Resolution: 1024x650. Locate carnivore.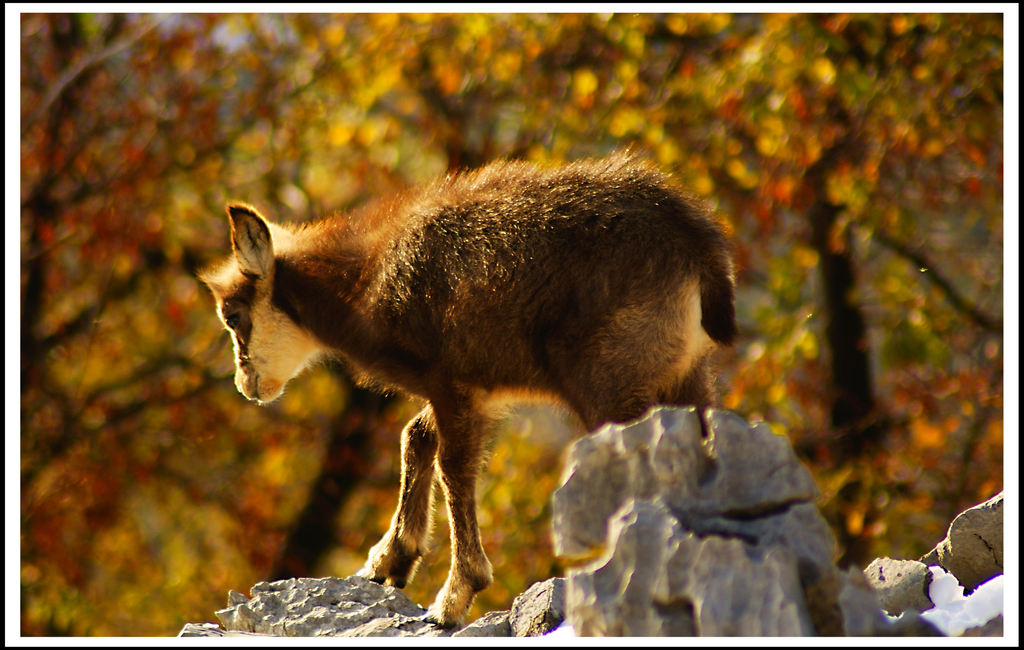
x1=192, y1=141, x2=747, y2=630.
